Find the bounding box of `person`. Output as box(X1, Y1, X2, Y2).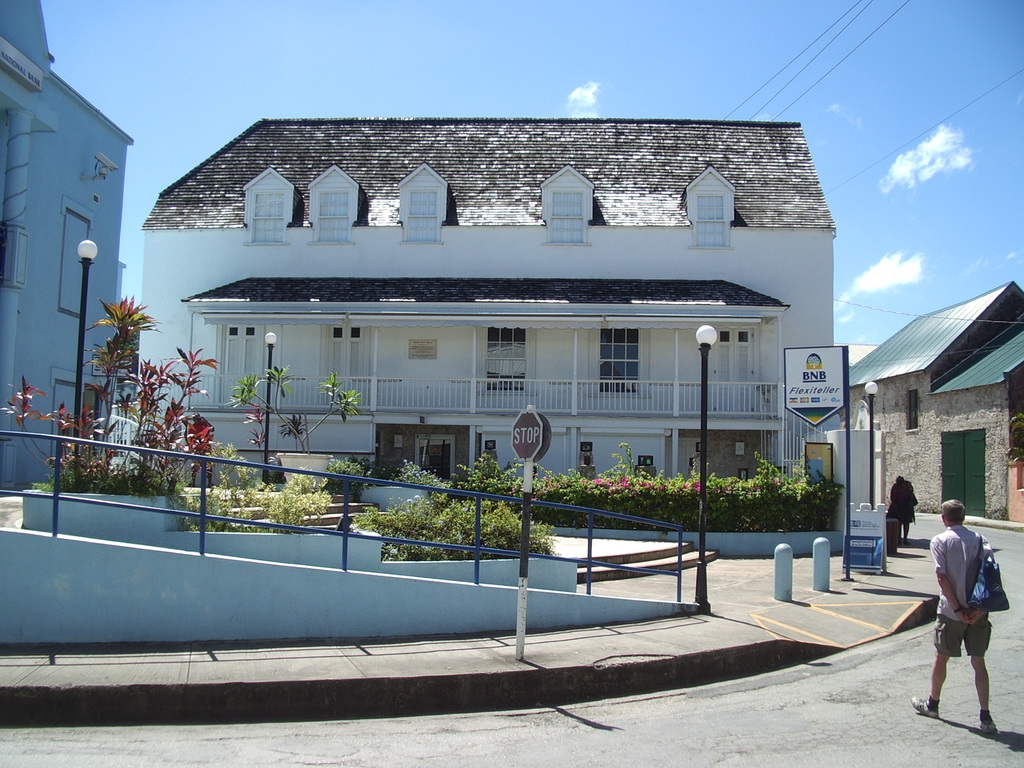
box(884, 479, 919, 544).
